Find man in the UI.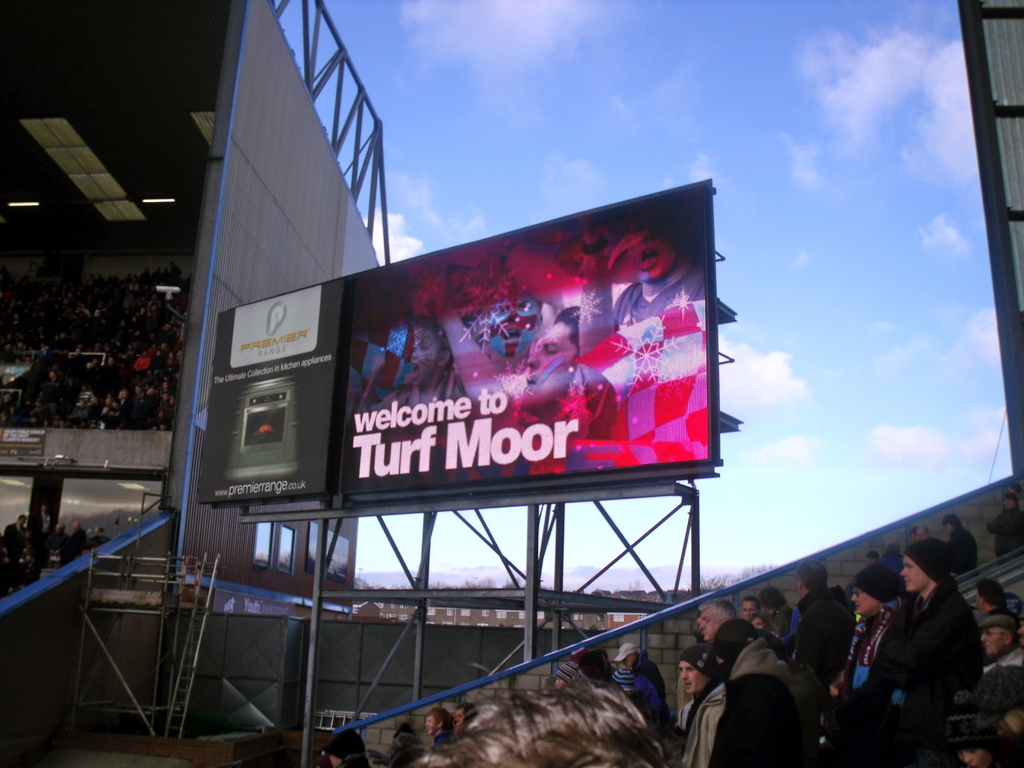
UI element at detection(359, 330, 474, 479).
